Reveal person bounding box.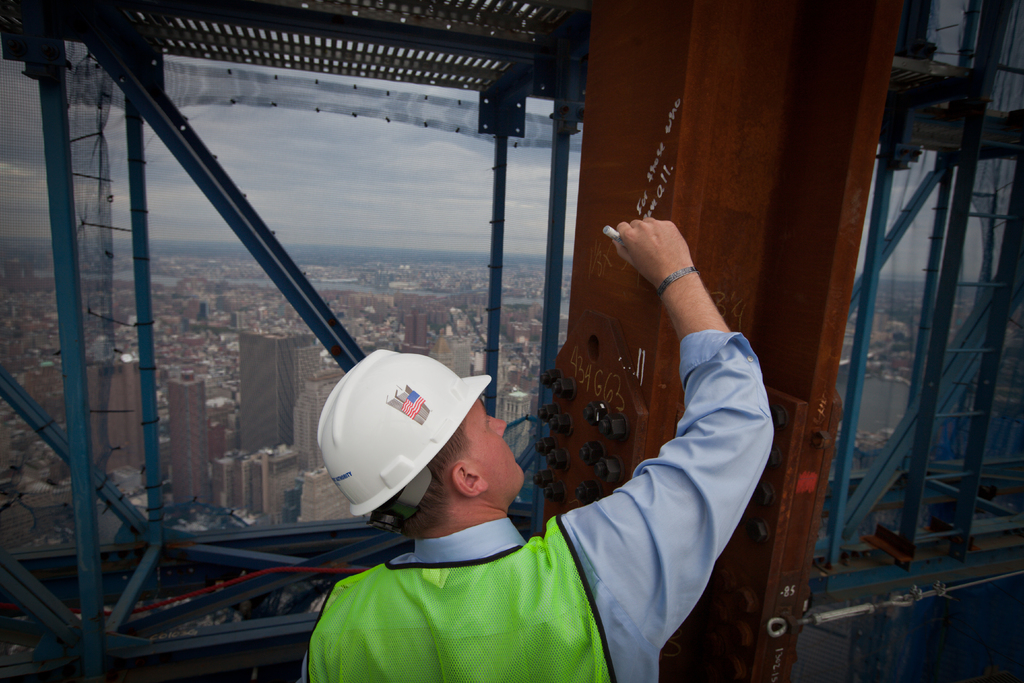
Revealed: [x1=291, y1=218, x2=774, y2=682].
